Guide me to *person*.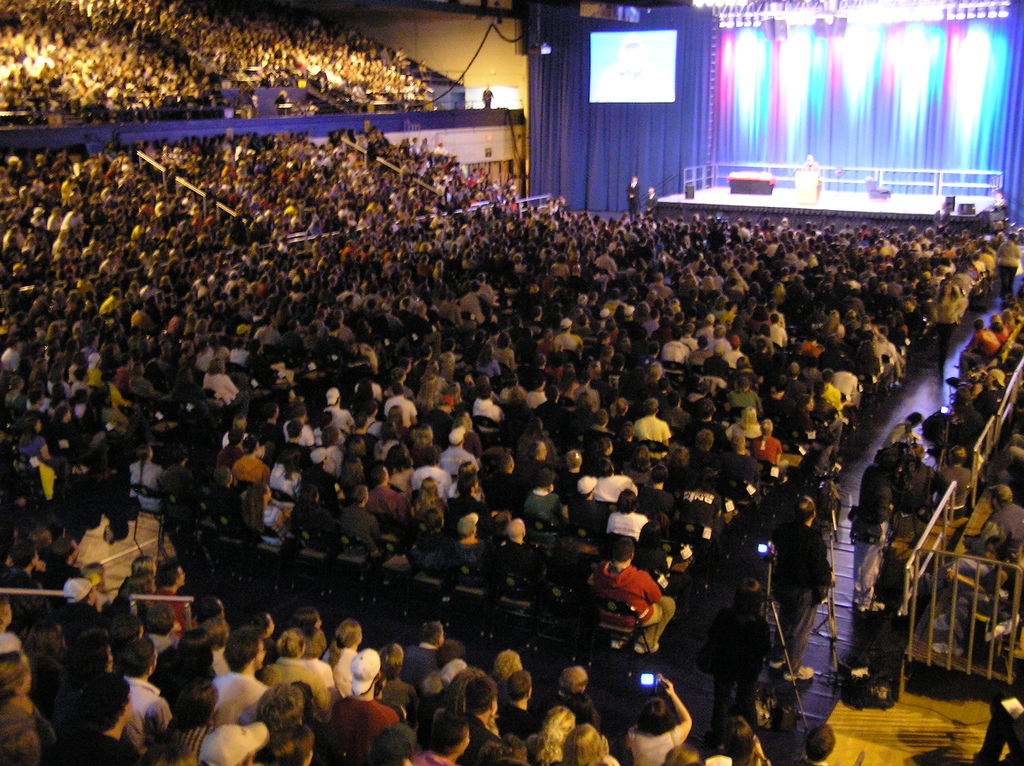
Guidance: [x1=66, y1=628, x2=154, y2=765].
